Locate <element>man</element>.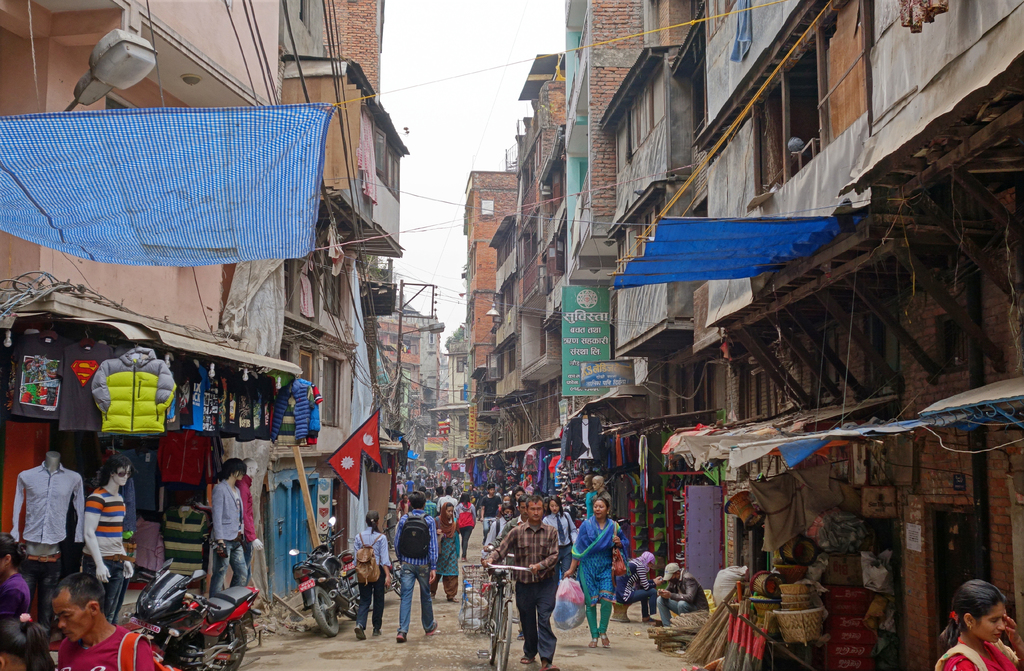
Bounding box: box(81, 450, 134, 619).
